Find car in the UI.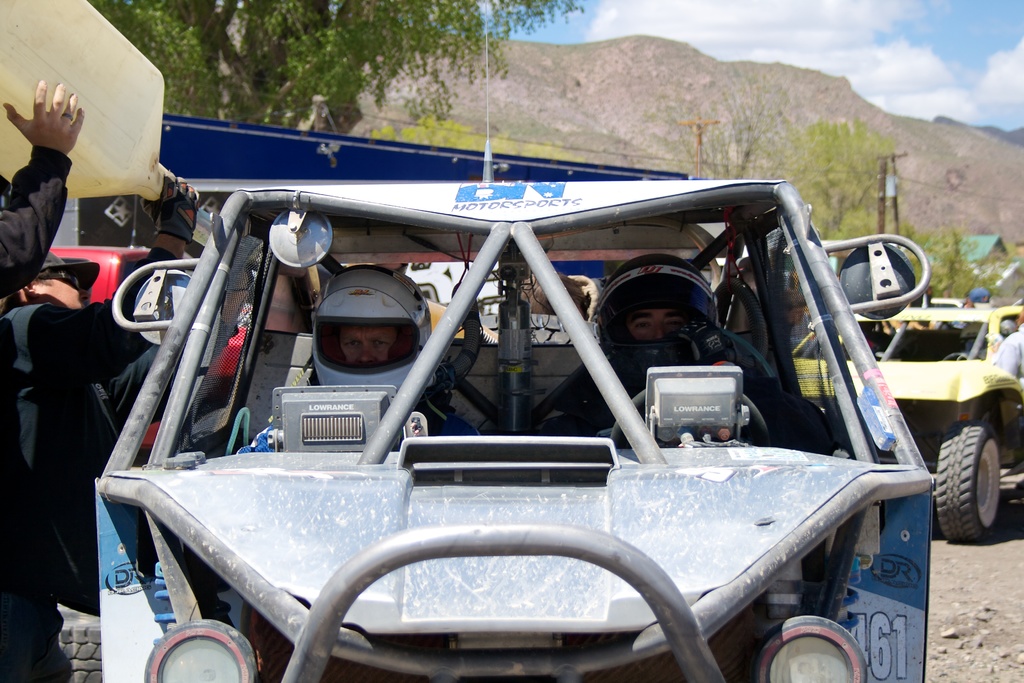
UI element at 104/176/924/682.
